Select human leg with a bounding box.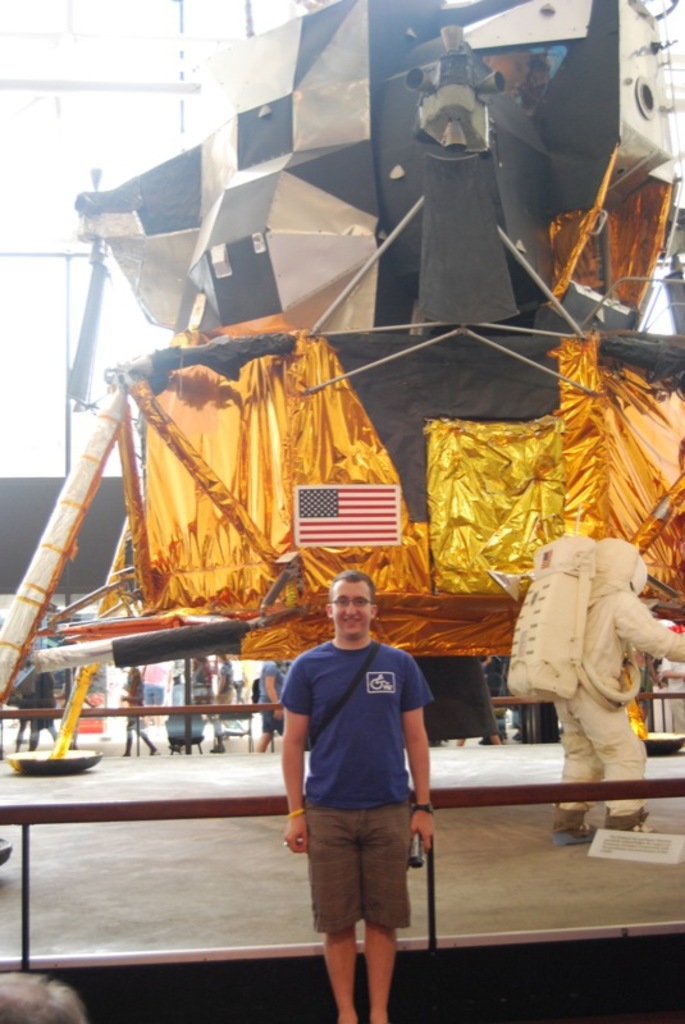
box=[120, 709, 137, 755].
